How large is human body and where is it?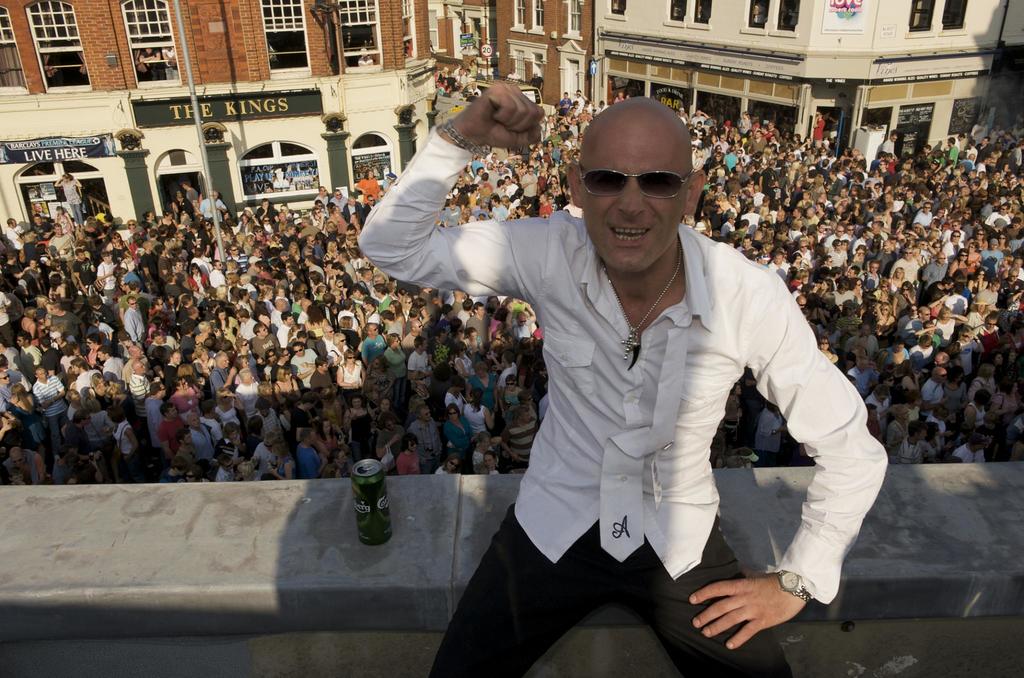
Bounding box: select_region(774, 230, 785, 242).
